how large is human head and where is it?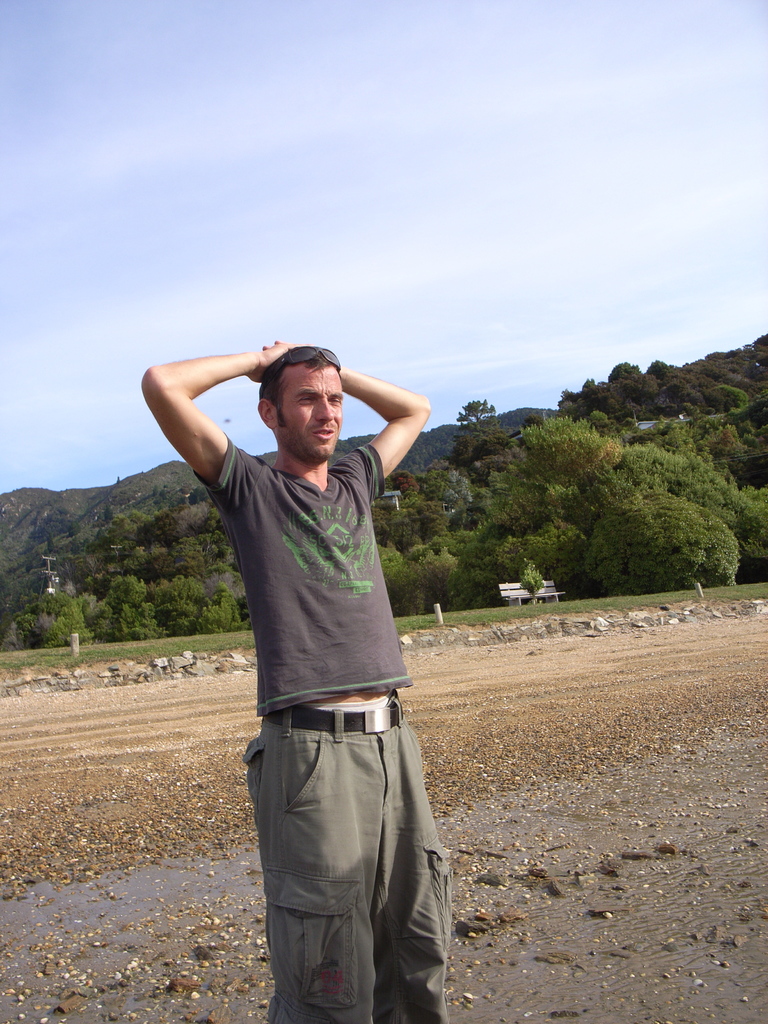
Bounding box: detection(257, 345, 346, 469).
